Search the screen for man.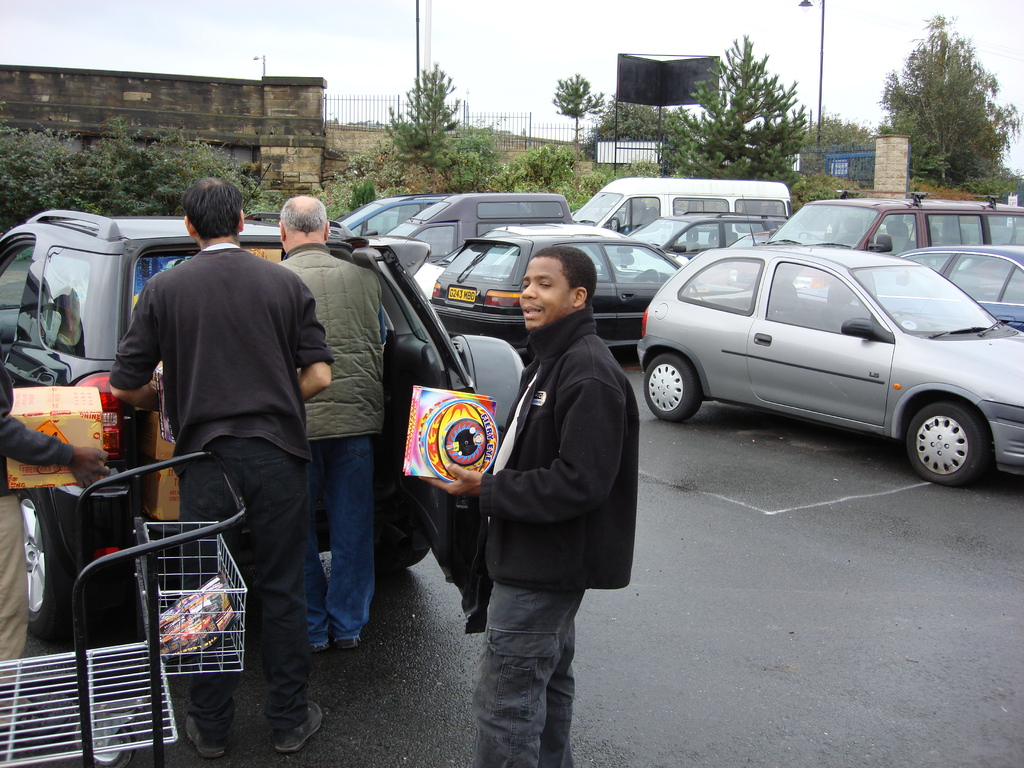
Found at (416, 244, 641, 767).
